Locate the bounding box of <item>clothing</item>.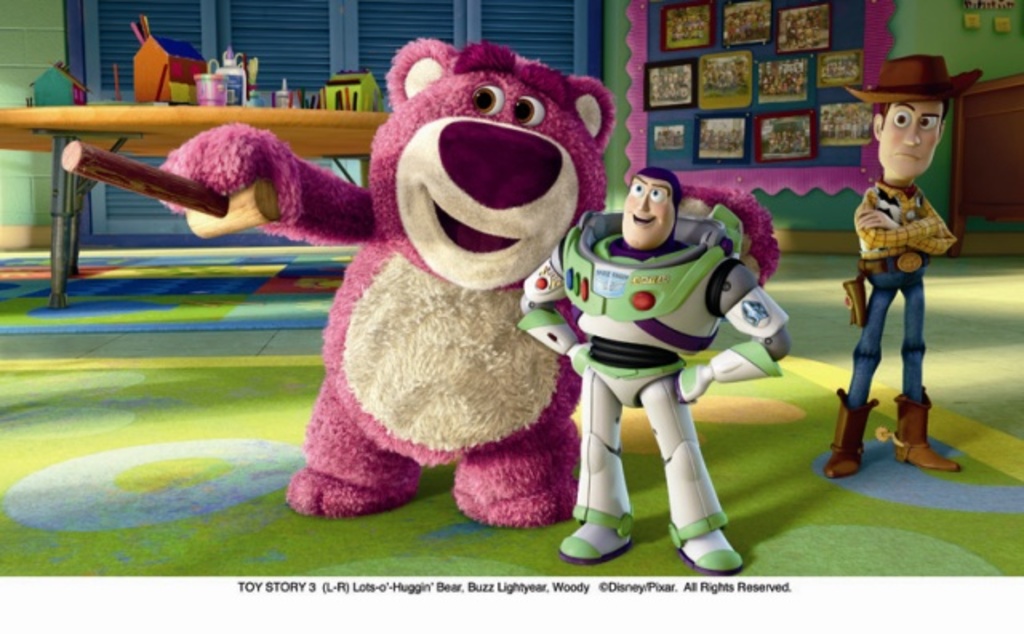
Bounding box: left=846, top=179, right=950, bottom=408.
